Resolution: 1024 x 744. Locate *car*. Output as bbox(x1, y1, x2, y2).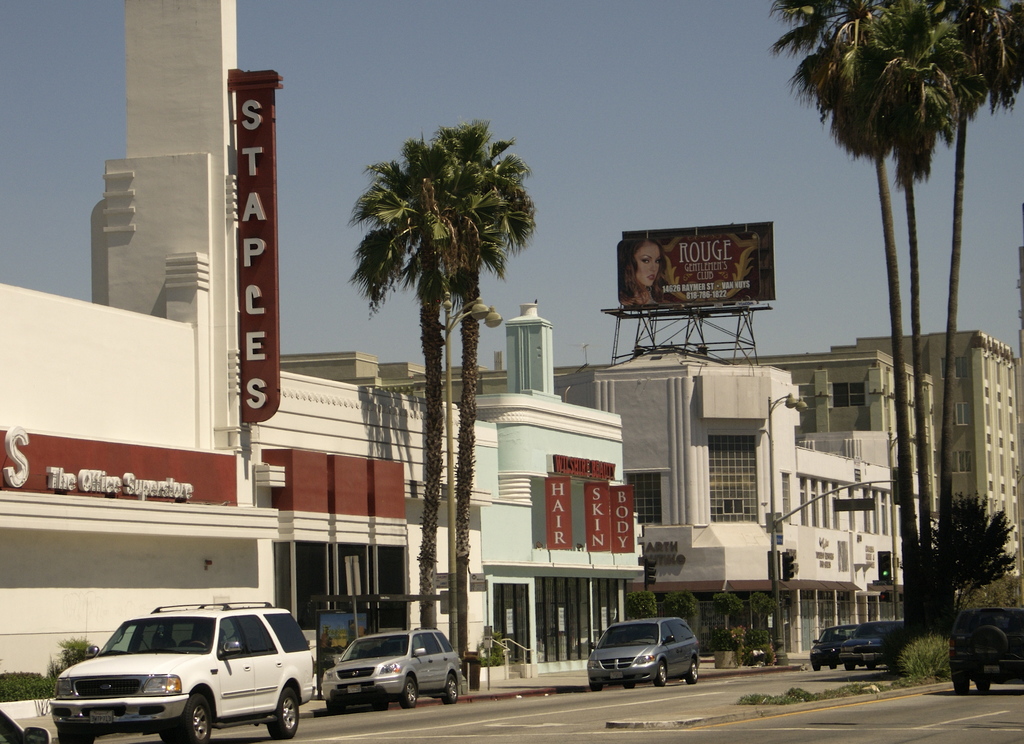
bbox(54, 603, 312, 743).
